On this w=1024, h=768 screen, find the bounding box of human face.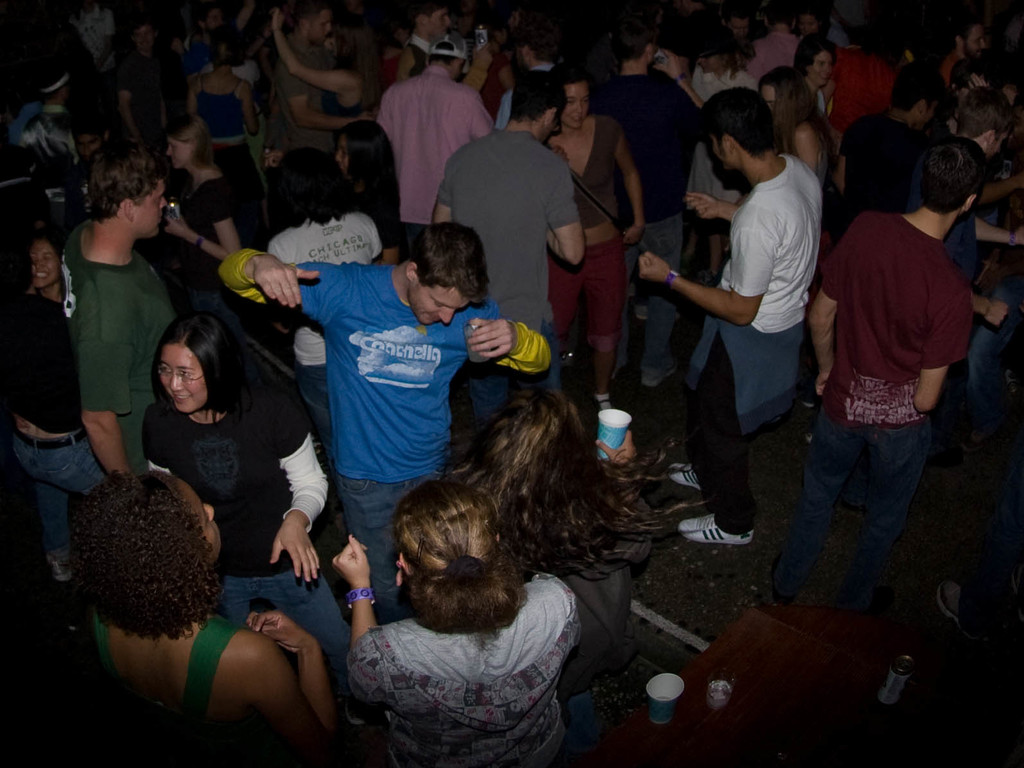
Bounding box: {"x1": 178, "y1": 483, "x2": 223, "y2": 563}.
